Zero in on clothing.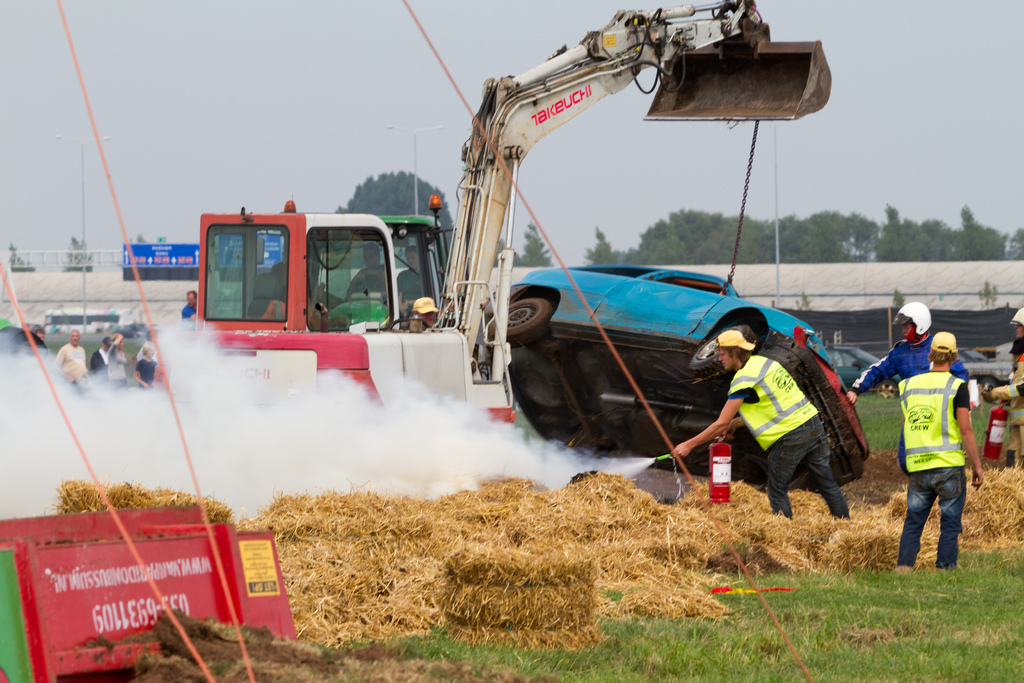
Zeroed in: region(89, 343, 109, 385).
